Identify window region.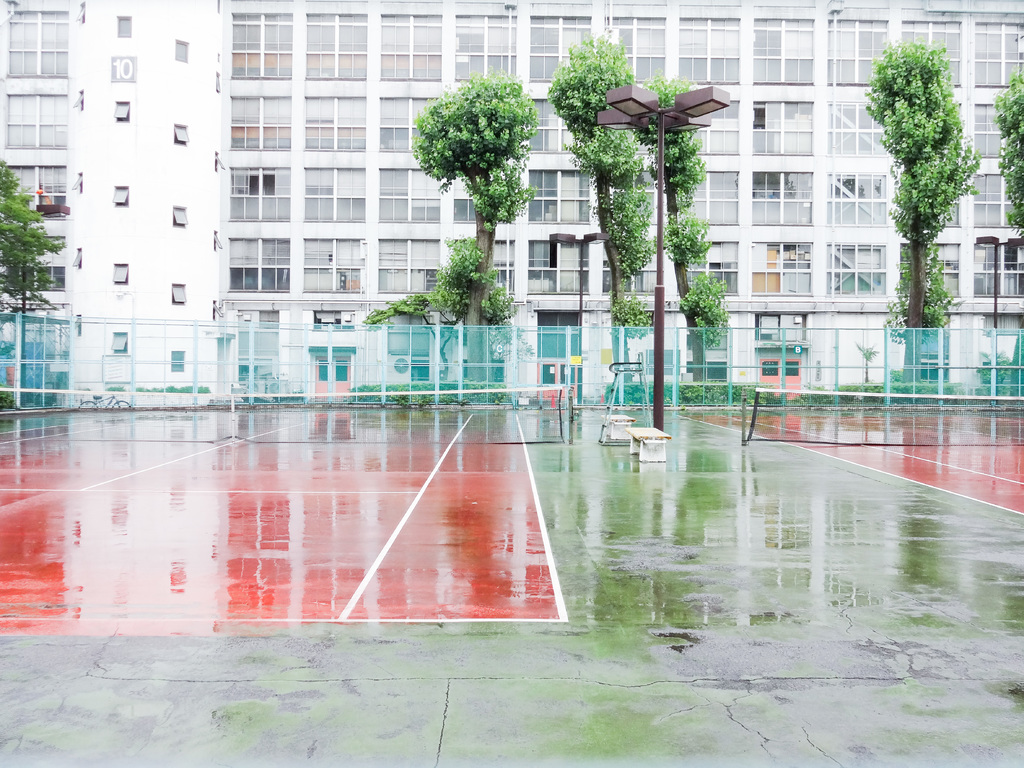
Region: detection(112, 263, 128, 284).
